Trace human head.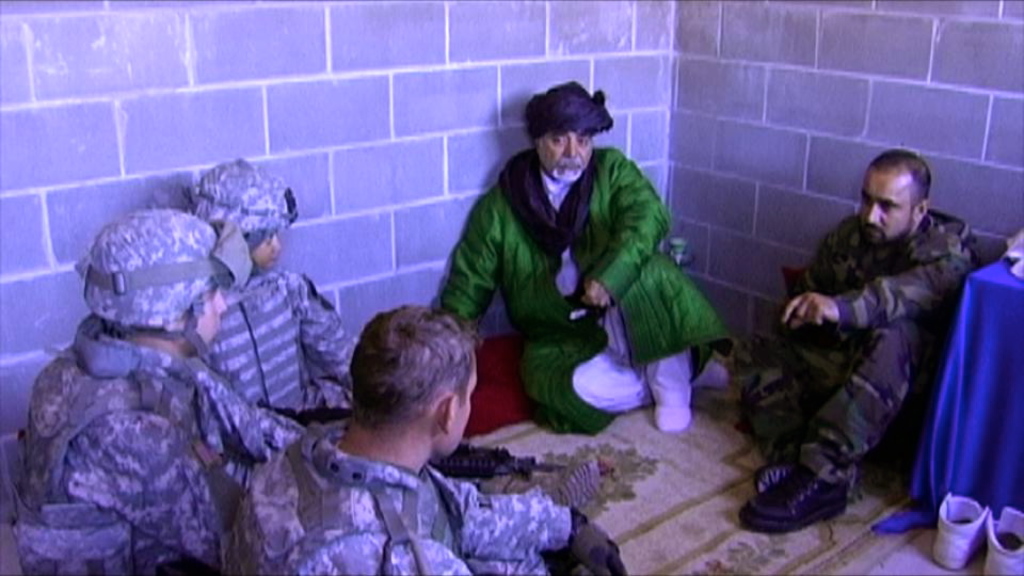
Traced to 333,306,489,470.
